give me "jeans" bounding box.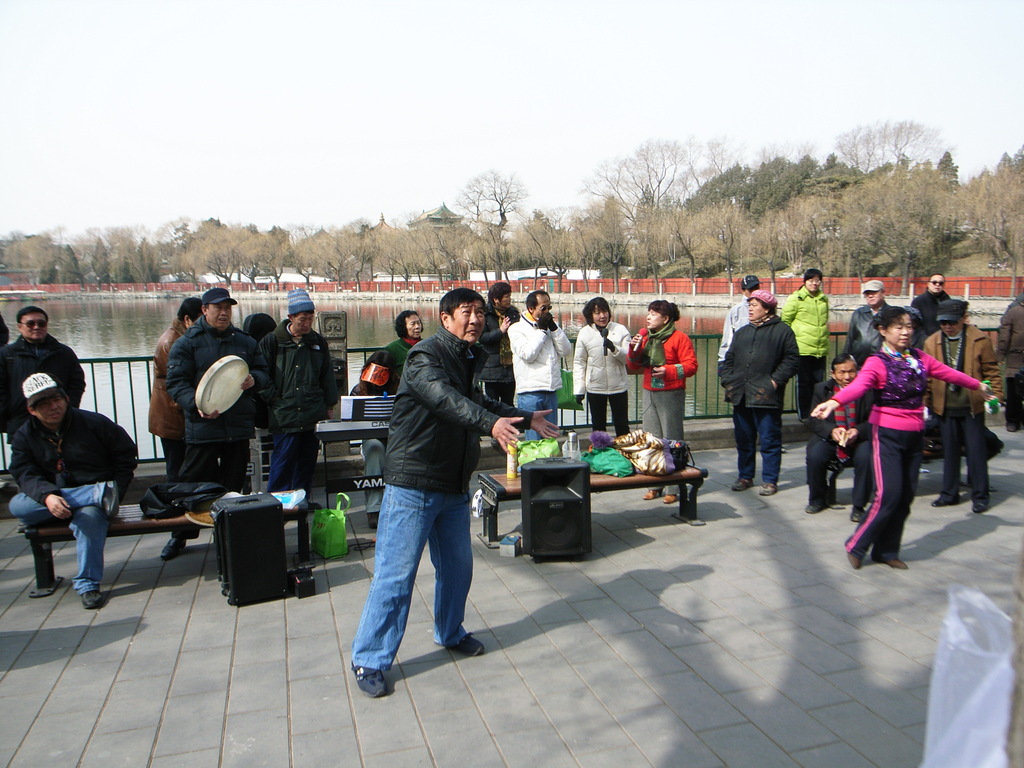
box(360, 441, 392, 482).
